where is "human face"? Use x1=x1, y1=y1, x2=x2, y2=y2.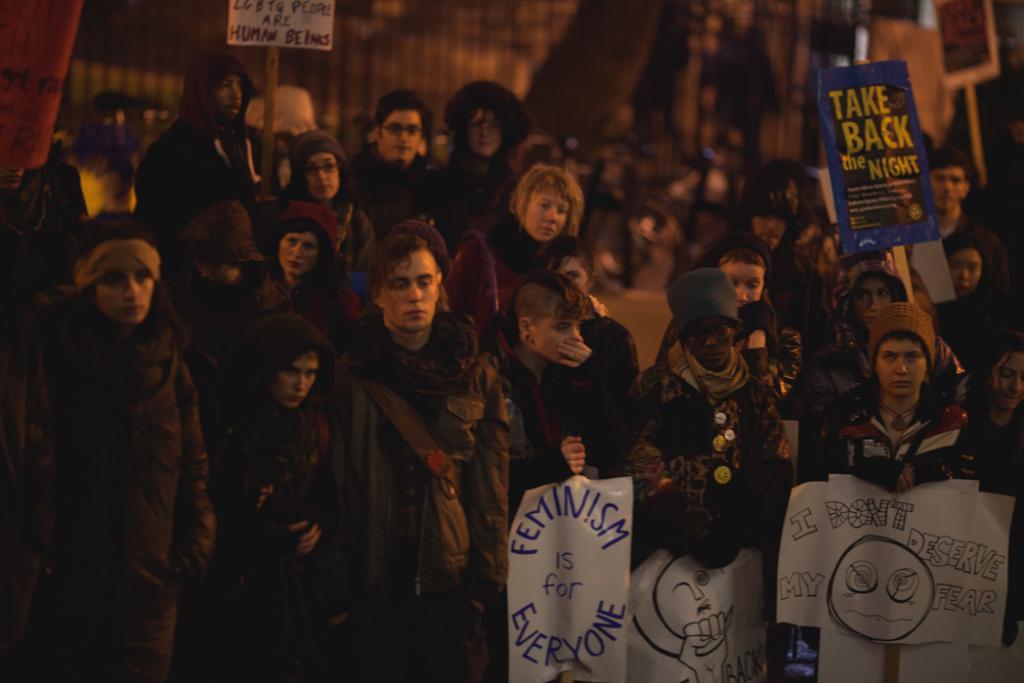
x1=305, y1=154, x2=336, y2=208.
